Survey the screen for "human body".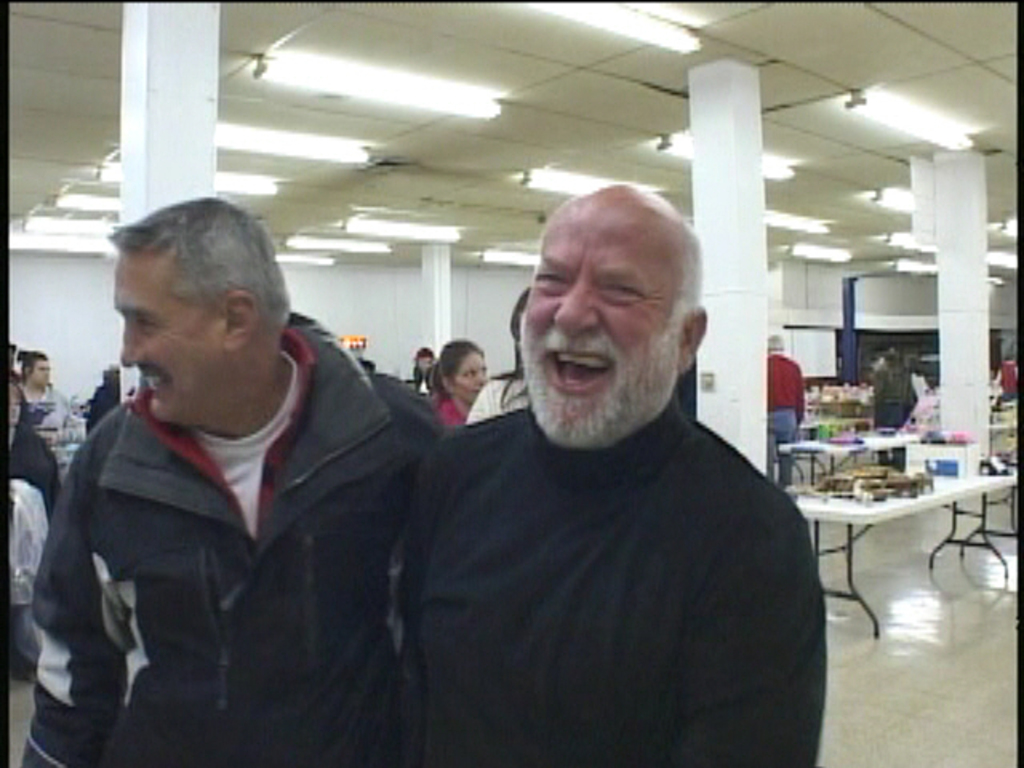
Survey found: region(874, 357, 915, 469).
